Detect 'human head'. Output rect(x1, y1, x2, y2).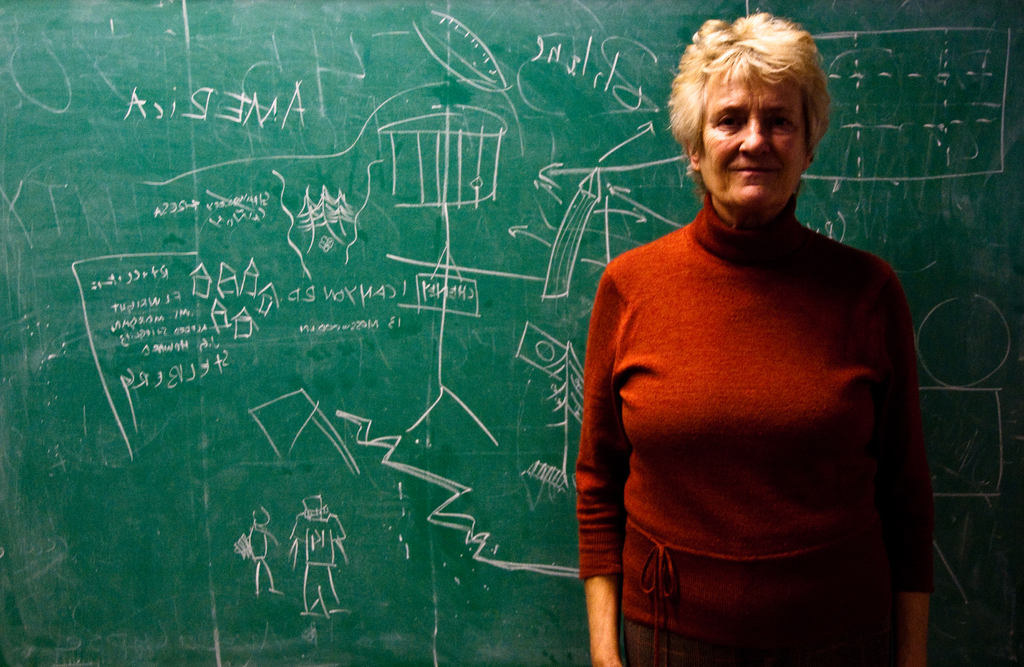
rect(671, 13, 848, 218).
